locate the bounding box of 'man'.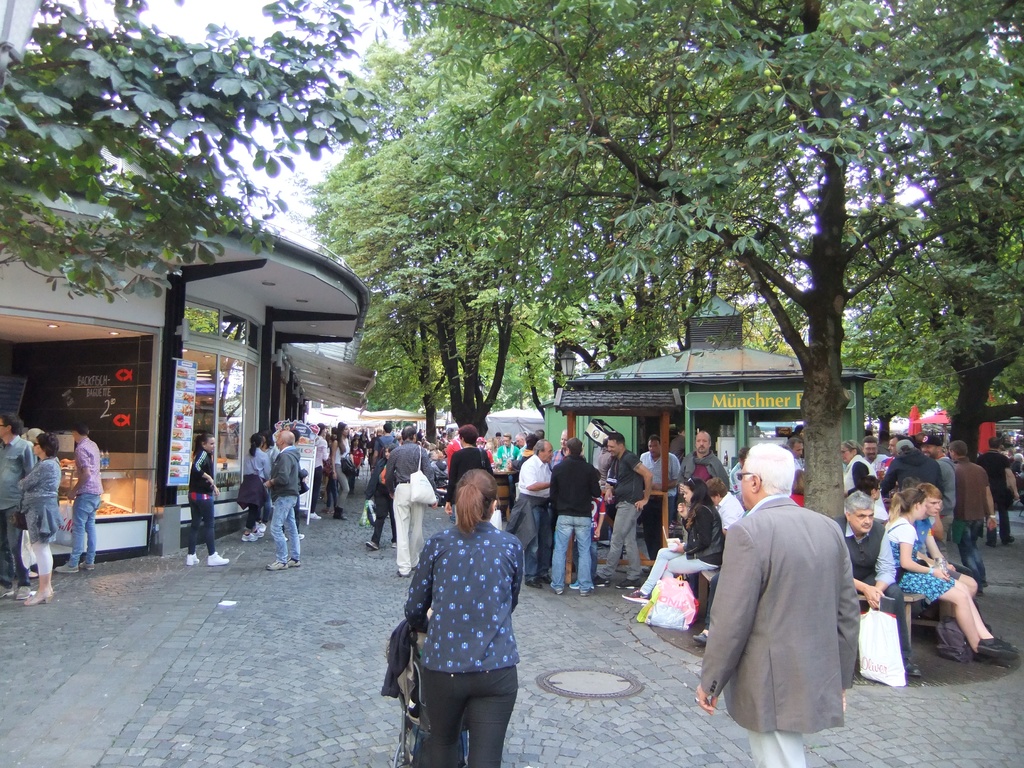
Bounding box: bbox=[707, 477, 744, 534].
